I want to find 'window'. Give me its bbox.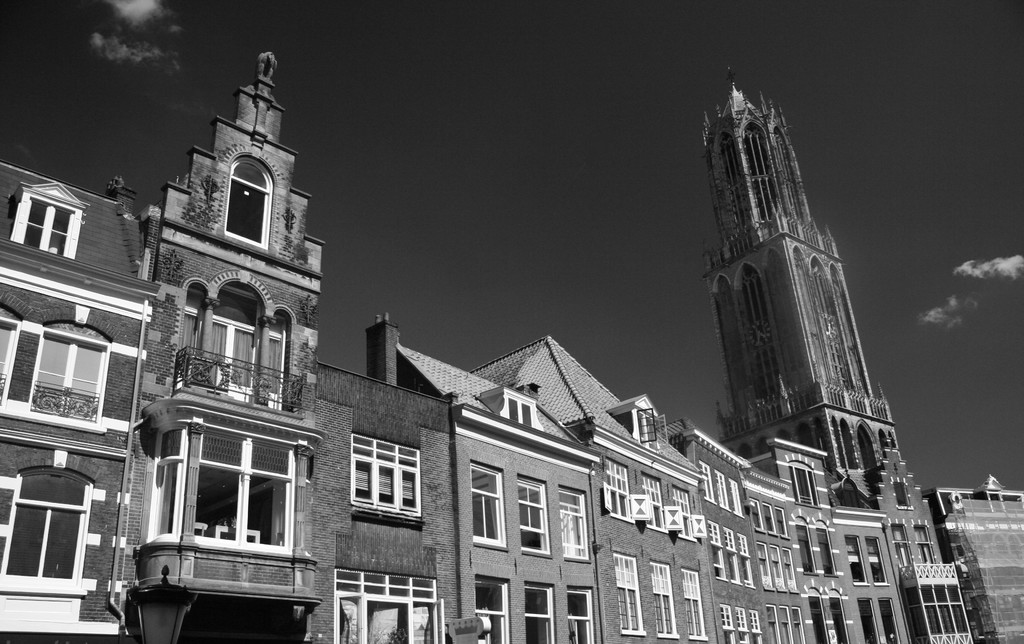
[748,608,760,643].
